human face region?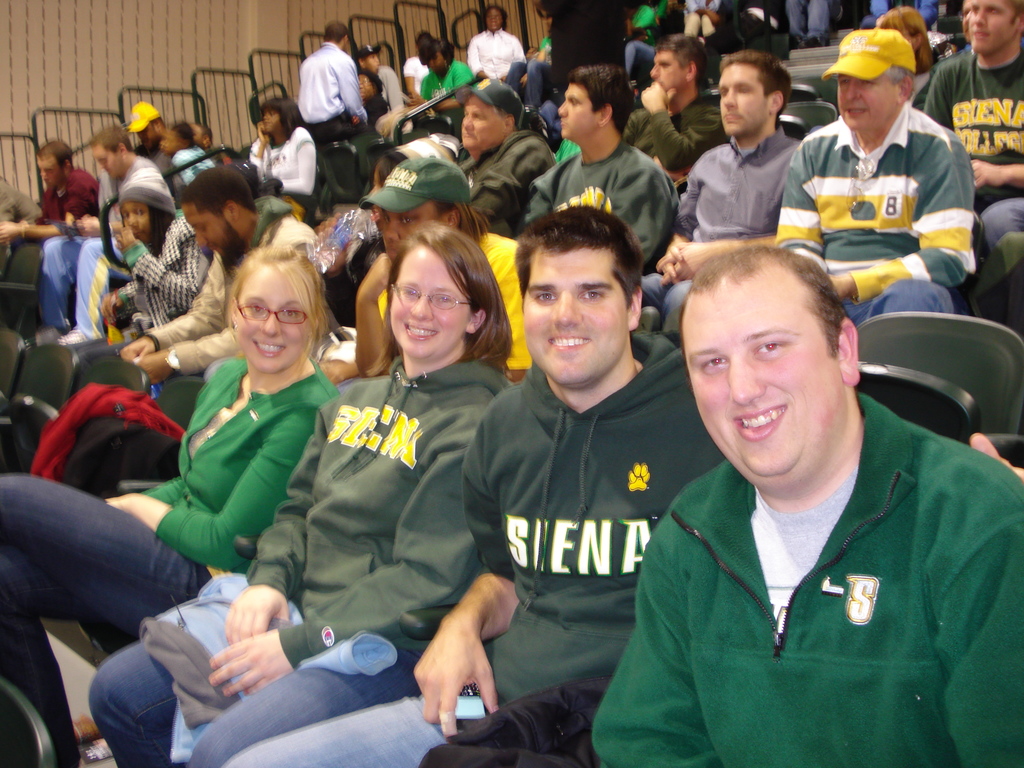
bbox=(457, 93, 504, 150)
